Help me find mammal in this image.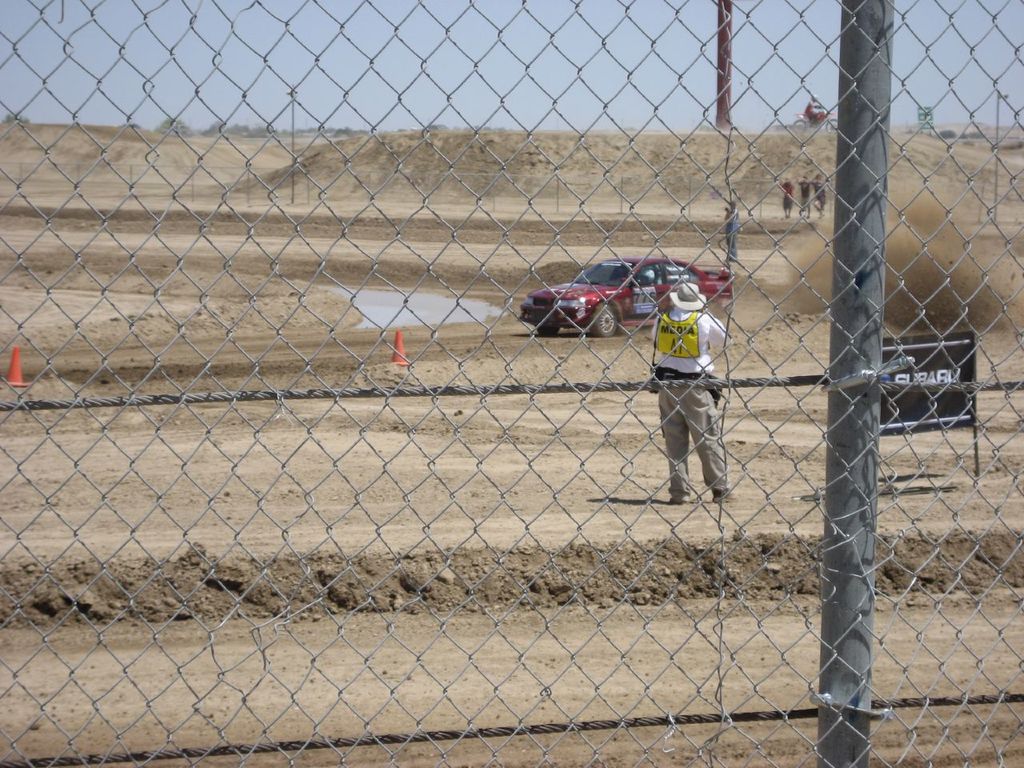
Found it: (777,175,795,216).
